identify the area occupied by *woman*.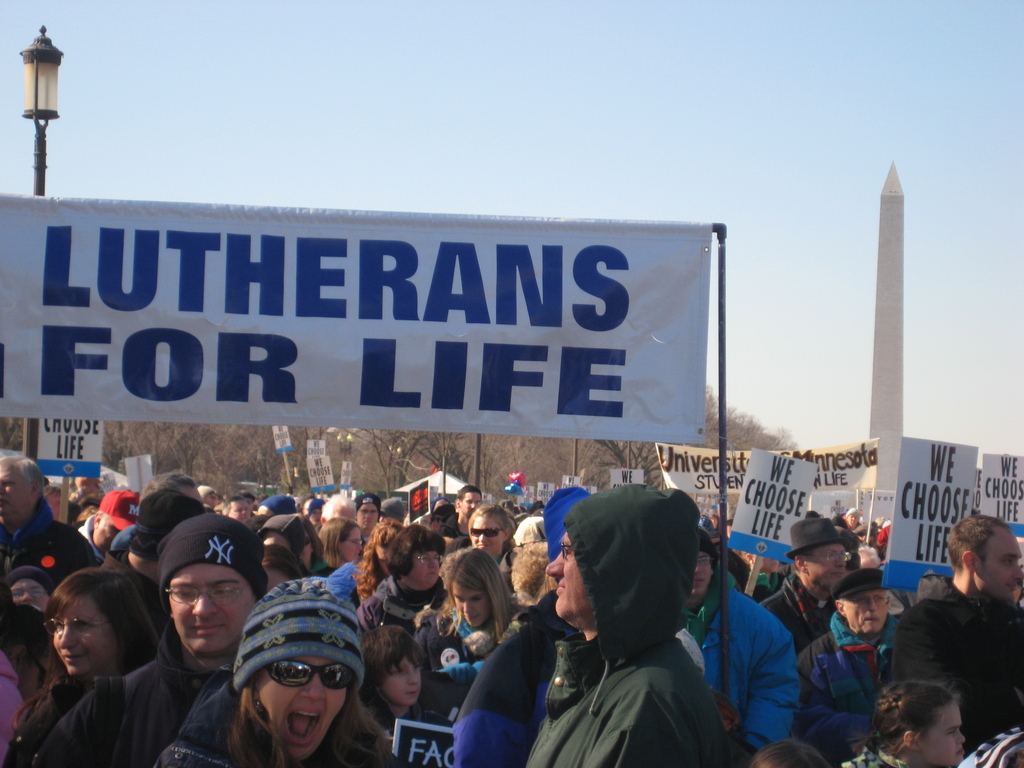
Area: locate(20, 557, 172, 760).
